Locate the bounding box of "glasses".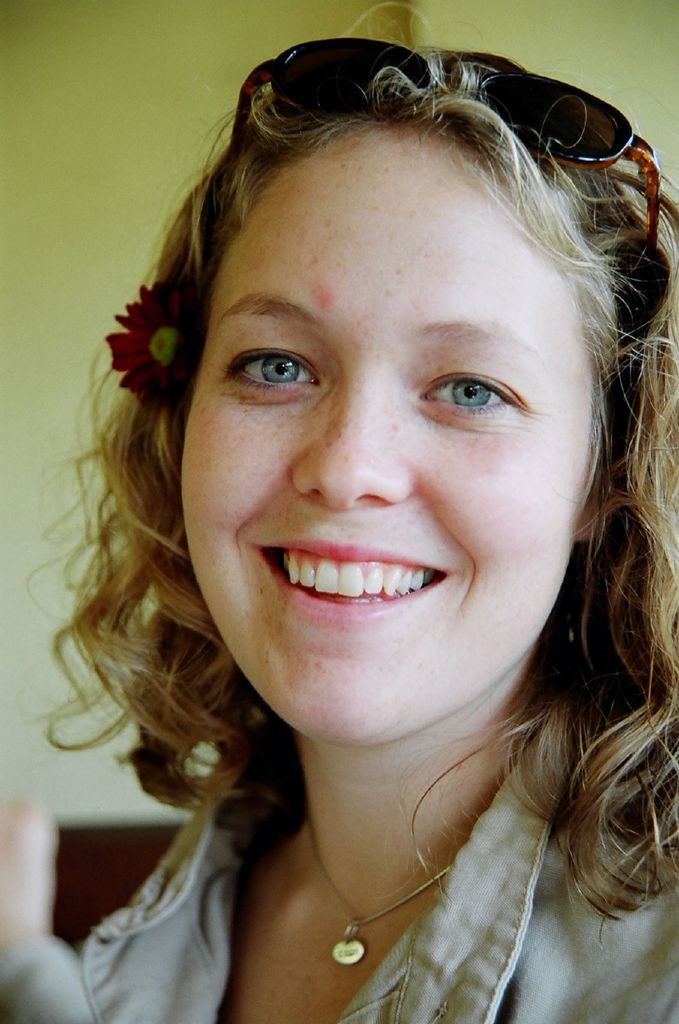
Bounding box: locate(230, 31, 664, 255).
